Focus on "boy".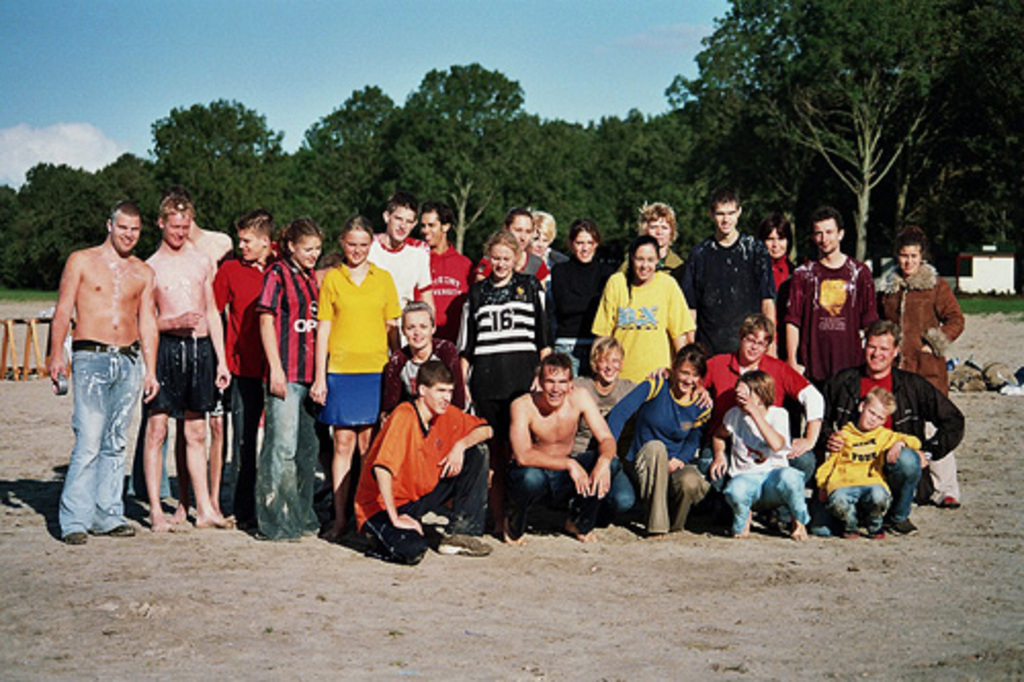
Focused at select_region(772, 217, 893, 391).
